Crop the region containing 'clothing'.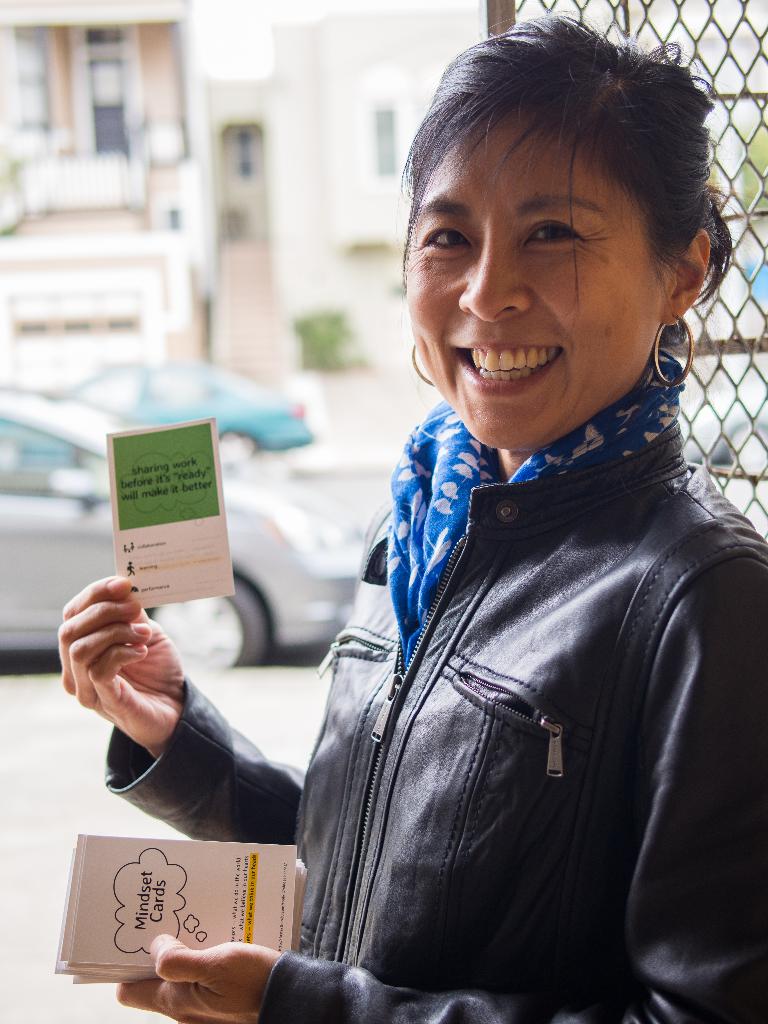
Crop region: {"left": 106, "top": 417, "right": 767, "bottom": 1023}.
